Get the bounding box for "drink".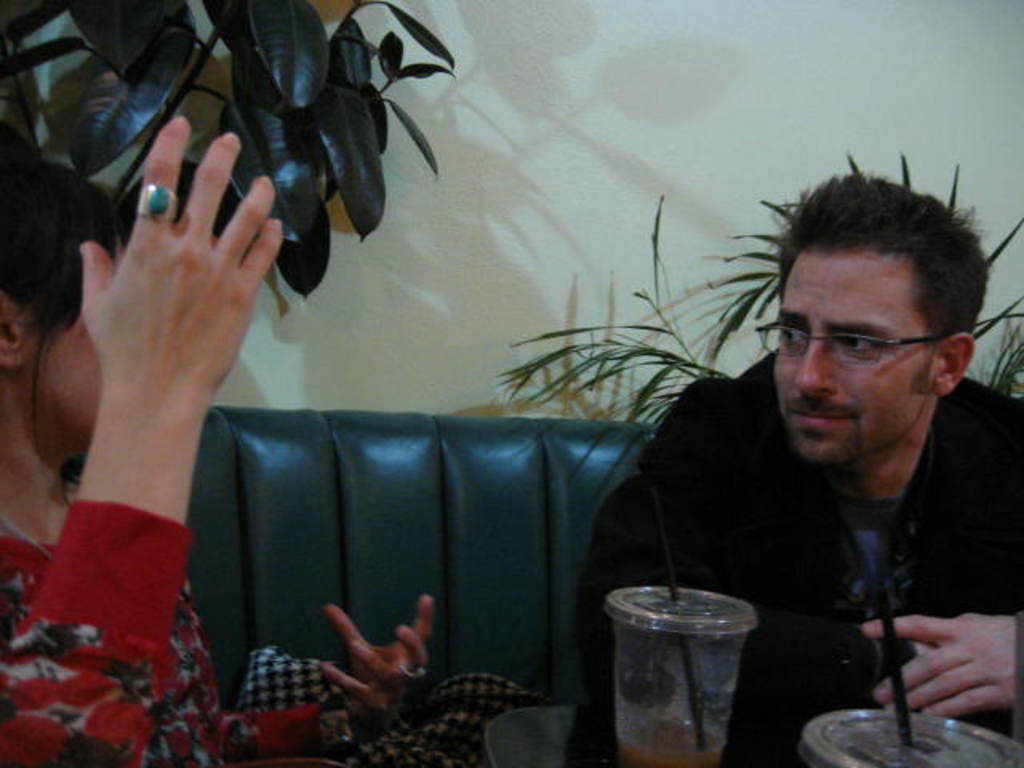
Rect(619, 720, 723, 766).
